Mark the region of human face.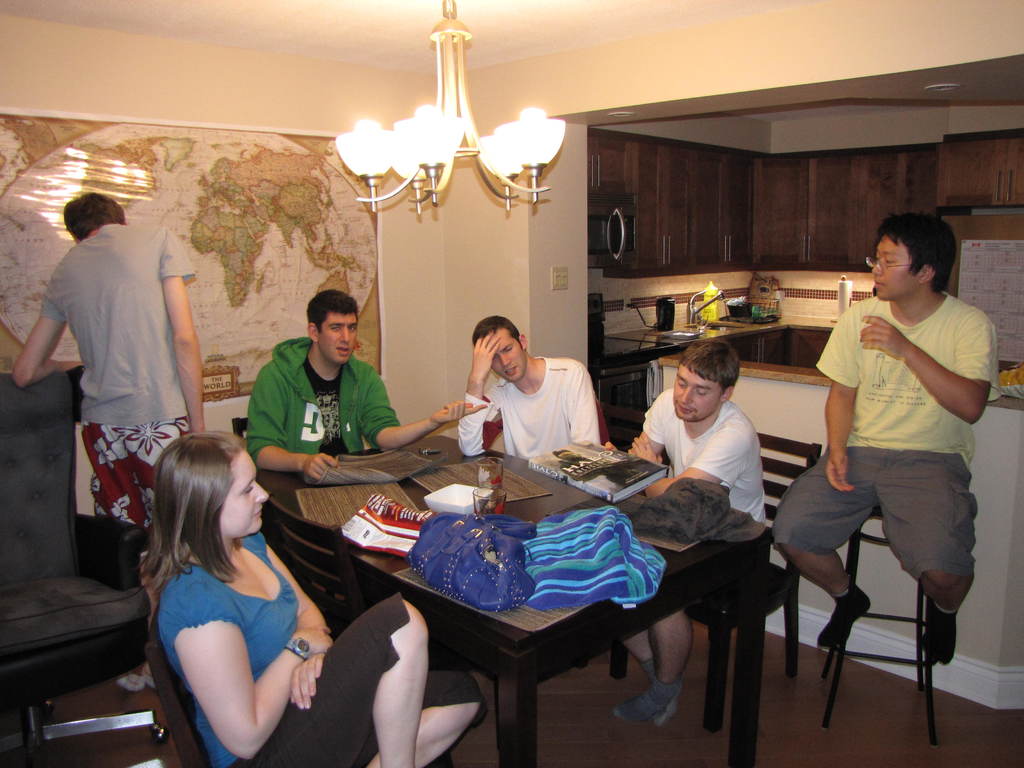
Region: Rect(321, 312, 356, 365).
